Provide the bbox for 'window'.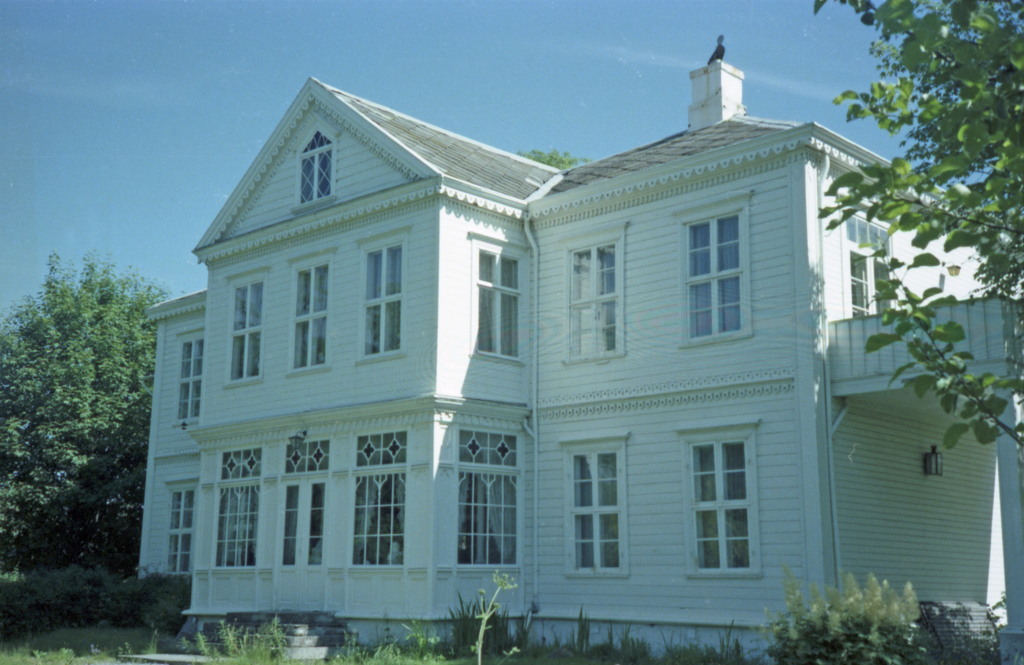
box(676, 408, 759, 580).
